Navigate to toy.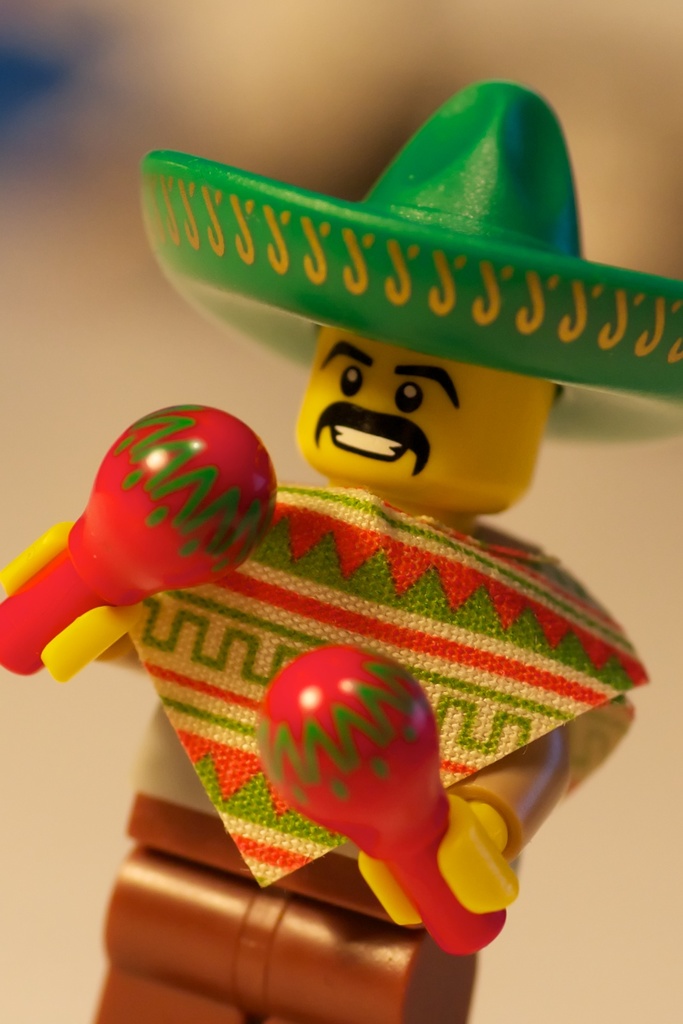
Navigation target: bbox(61, 236, 591, 1012).
